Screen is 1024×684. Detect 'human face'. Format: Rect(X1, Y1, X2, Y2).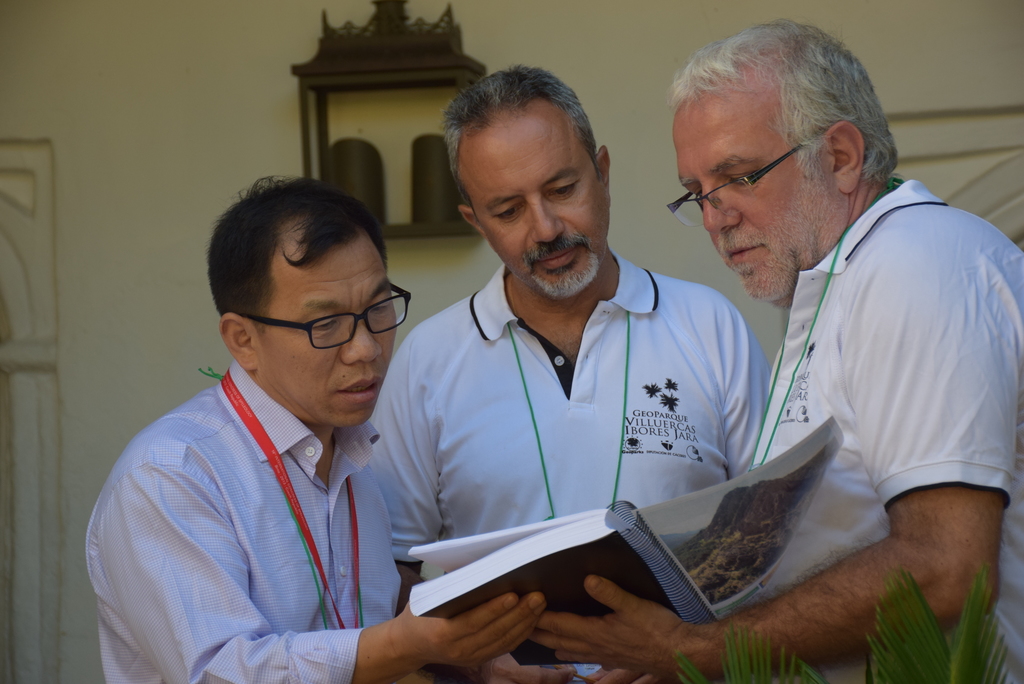
Rect(463, 111, 609, 299).
